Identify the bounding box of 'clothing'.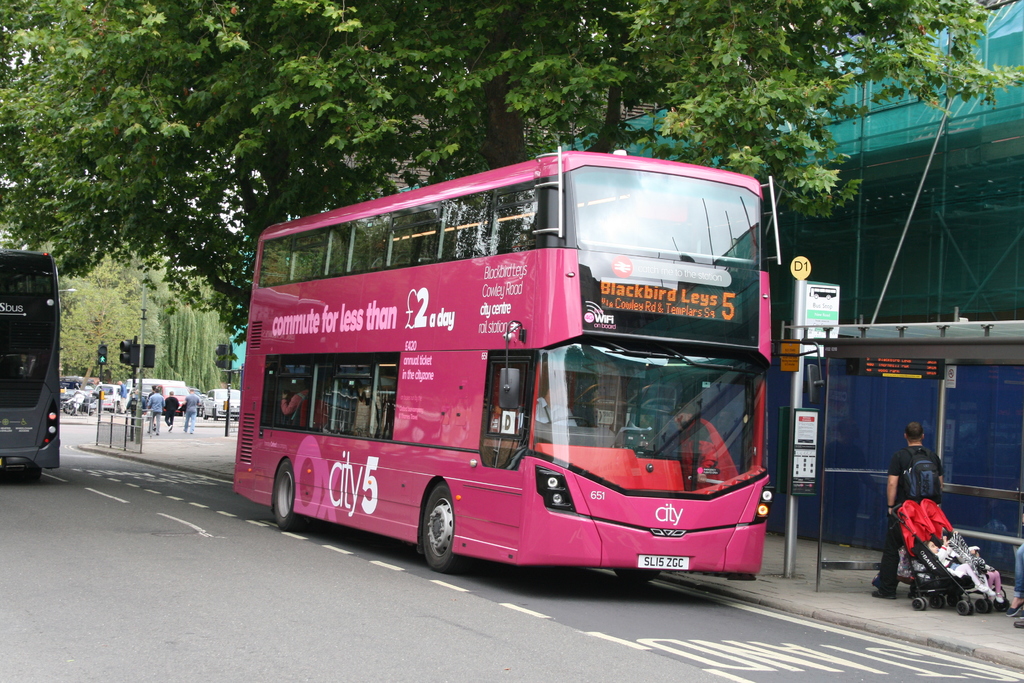
Rect(863, 407, 984, 611).
